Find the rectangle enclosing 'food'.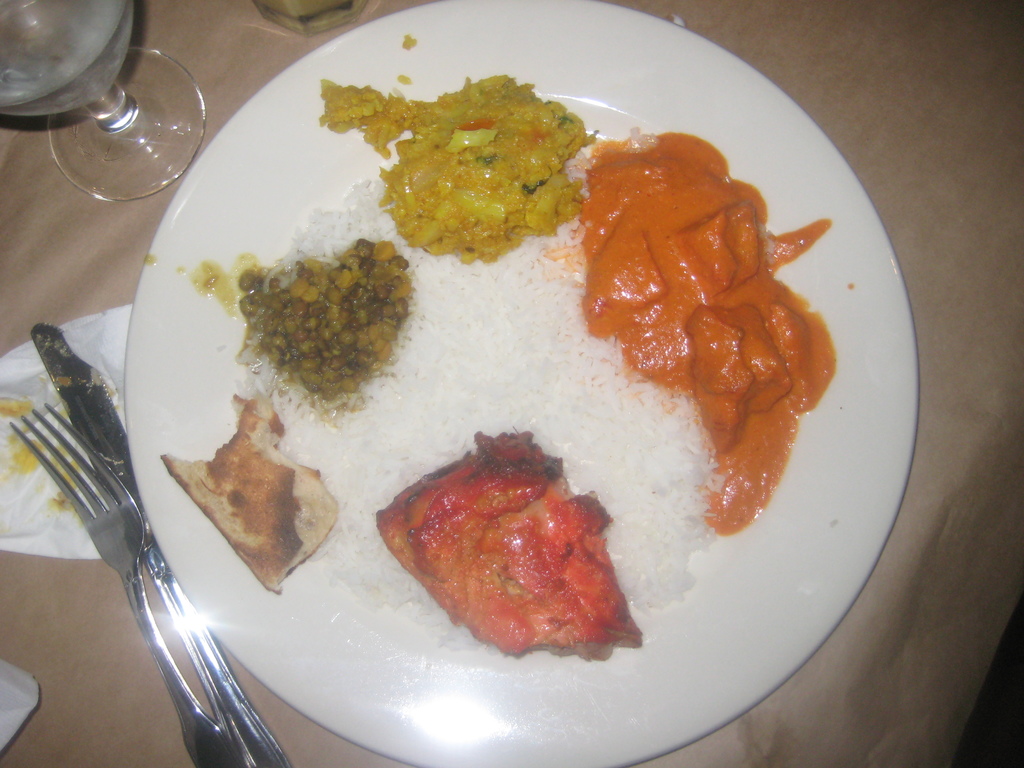
<bbox>0, 369, 123, 516</bbox>.
